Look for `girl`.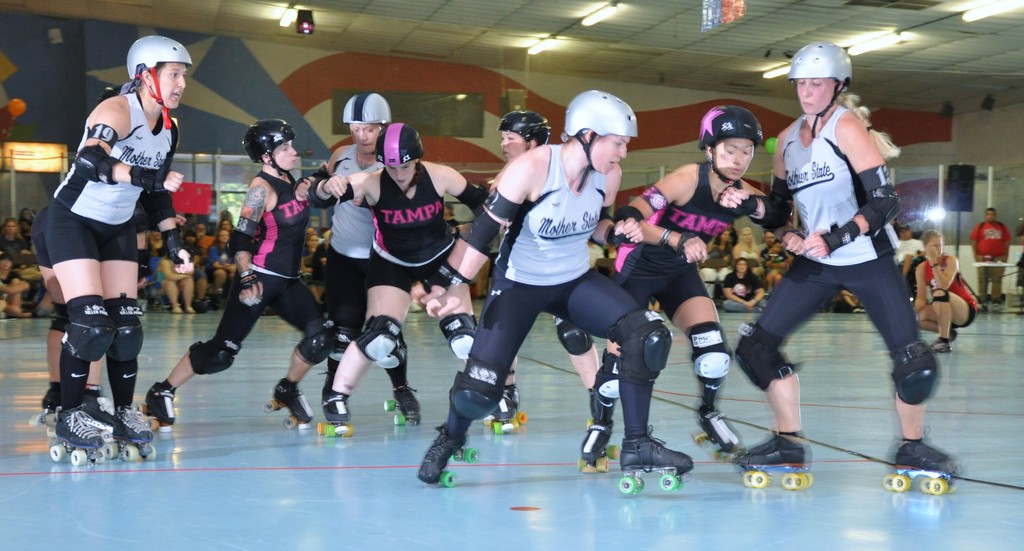
Found: <bbox>211, 226, 237, 288</bbox>.
